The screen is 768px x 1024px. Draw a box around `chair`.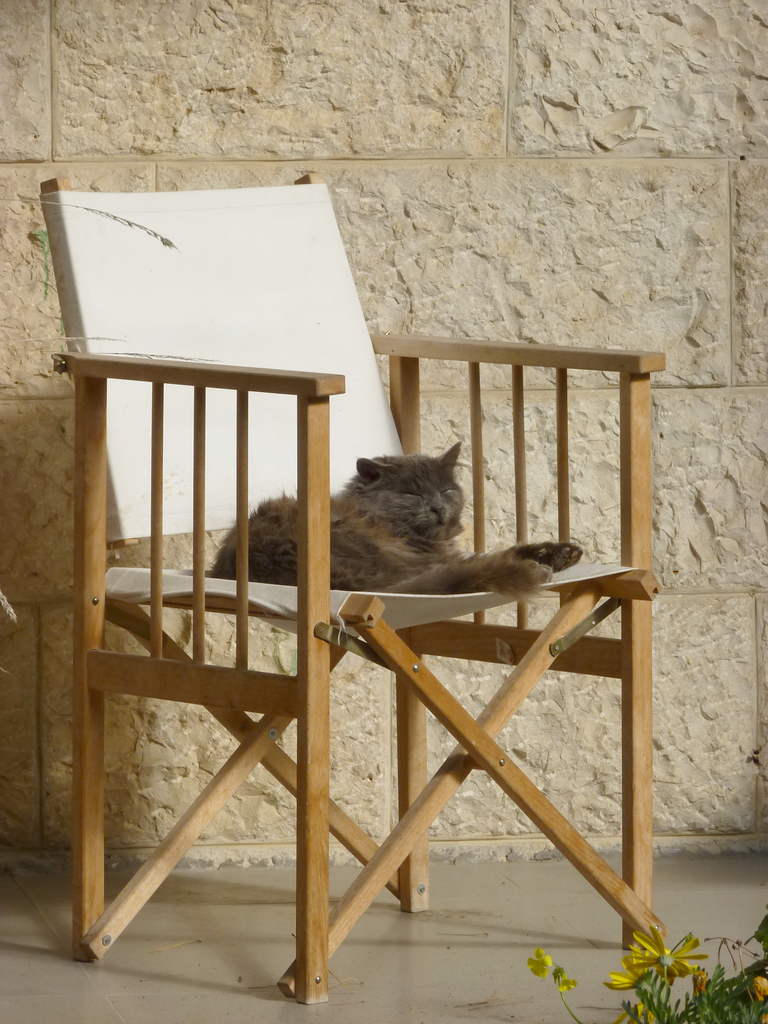
51,172,679,998.
